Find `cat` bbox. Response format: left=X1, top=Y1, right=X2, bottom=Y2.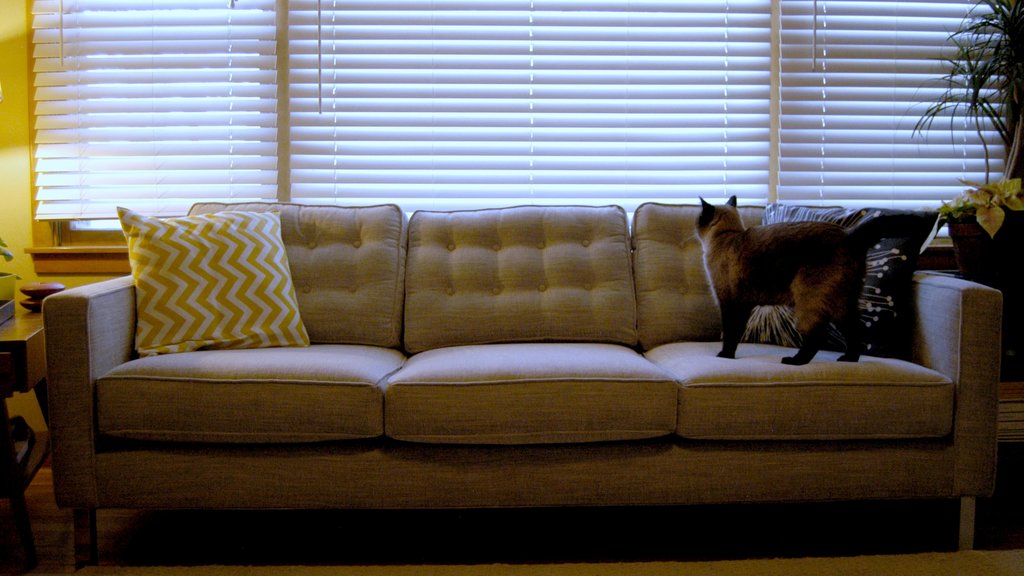
left=681, top=189, right=896, bottom=366.
